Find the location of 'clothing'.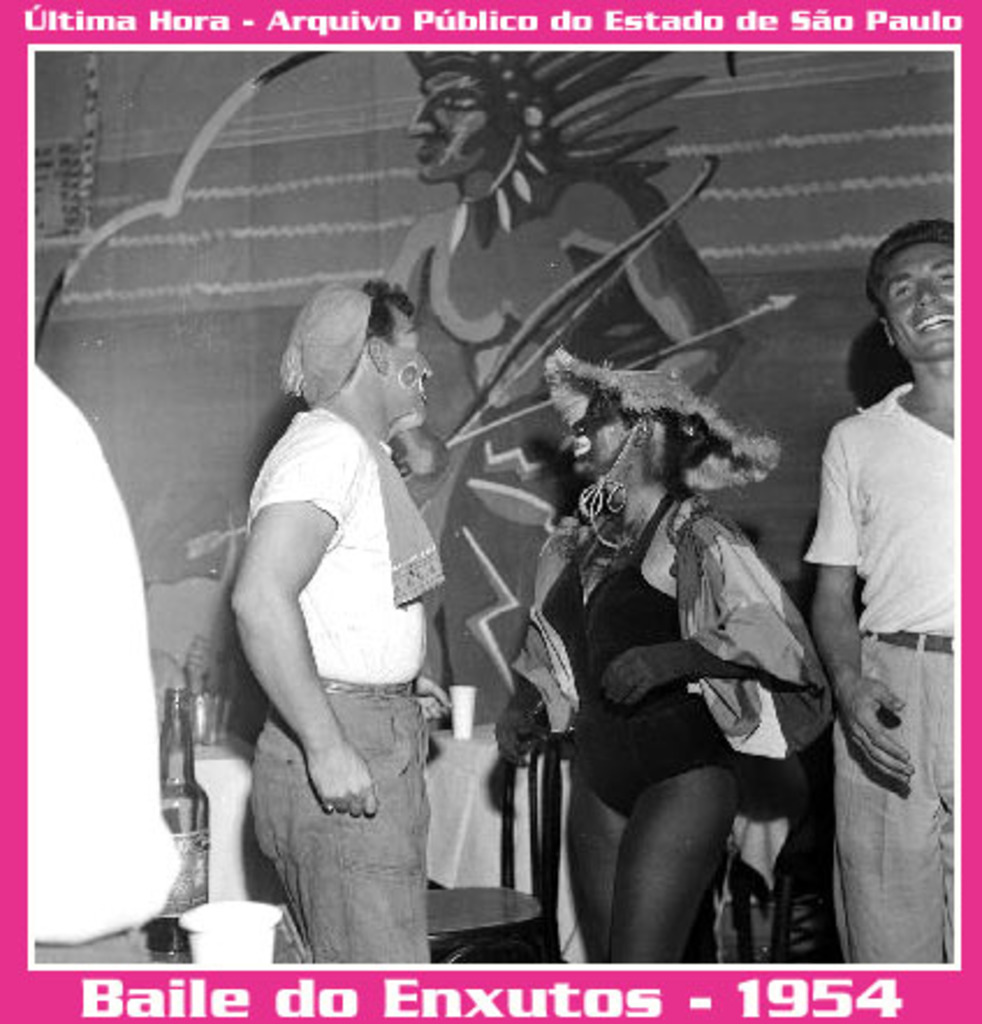
Location: <region>234, 688, 410, 978</region>.
